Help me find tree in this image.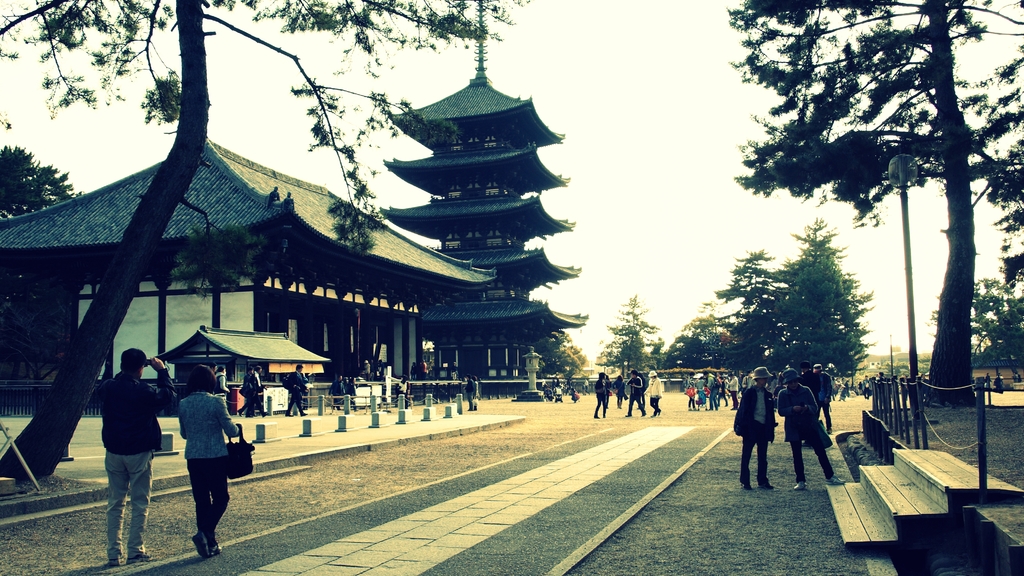
Found it: 0:0:531:477.
